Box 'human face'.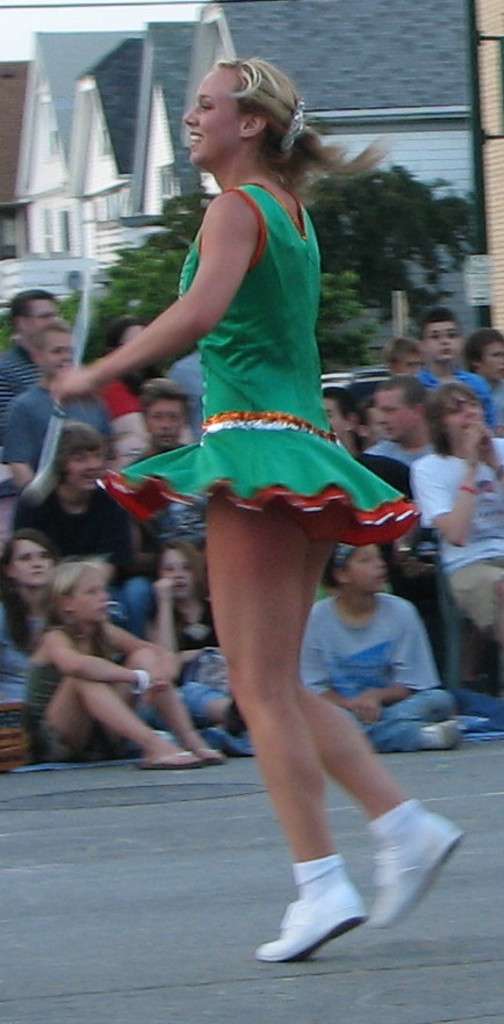
(180, 64, 243, 167).
